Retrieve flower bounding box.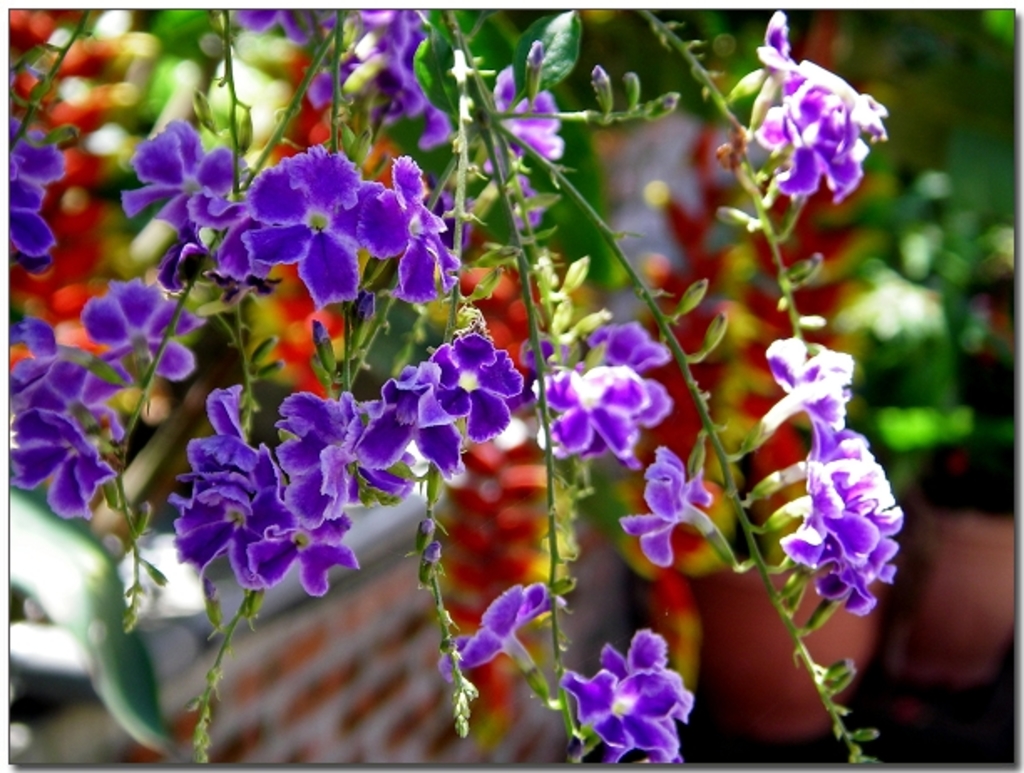
Bounding box: [532, 323, 668, 474].
